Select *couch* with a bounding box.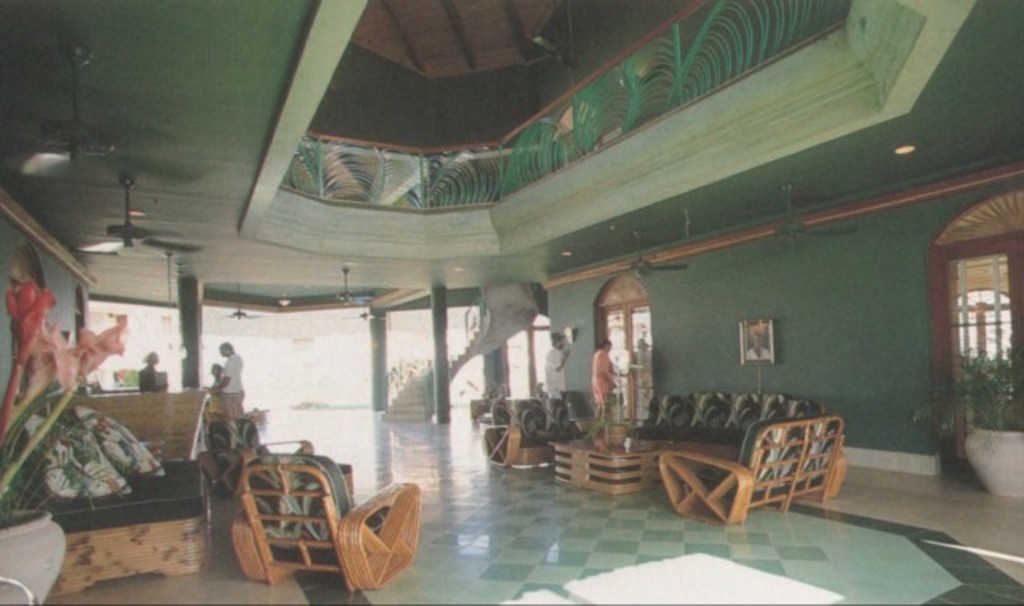
651, 389, 870, 531.
